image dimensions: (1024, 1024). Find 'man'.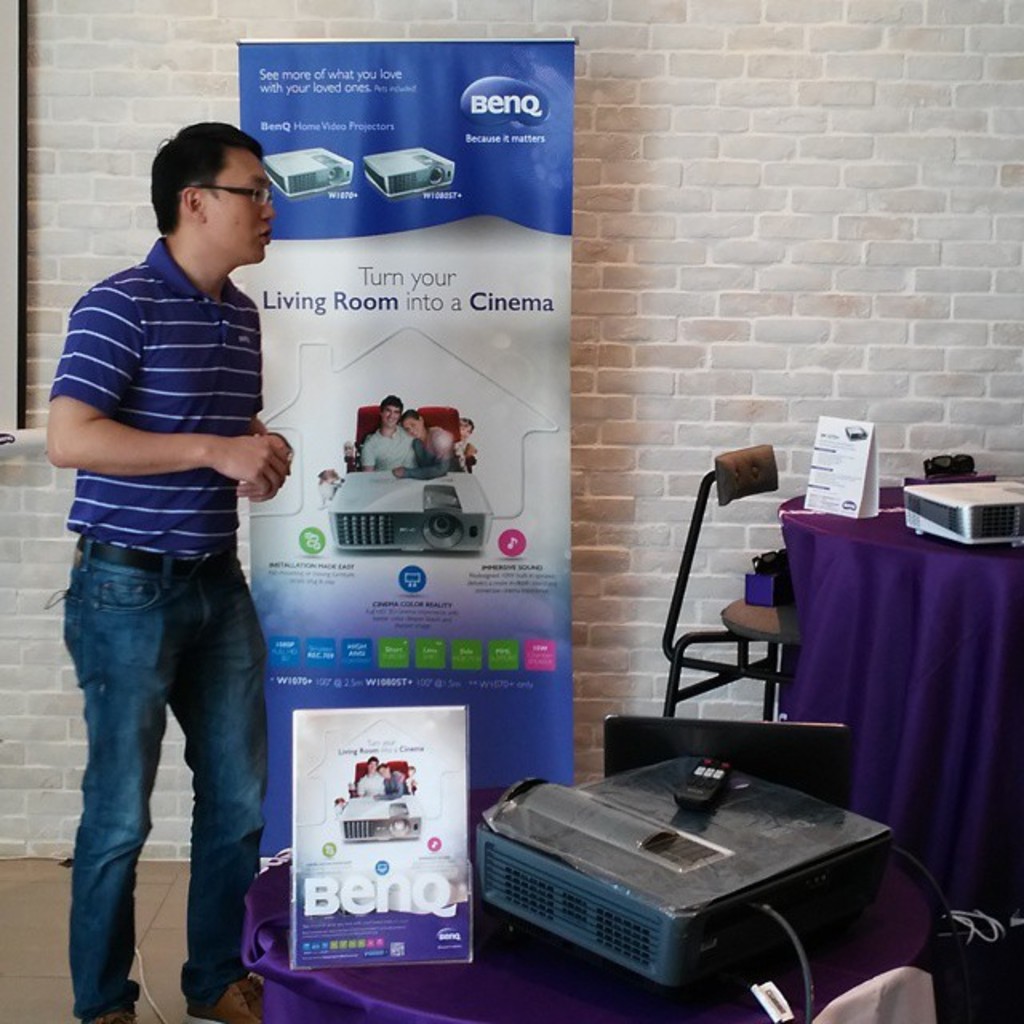
(x1=48, y1=122, x2=286, y2=1022).
